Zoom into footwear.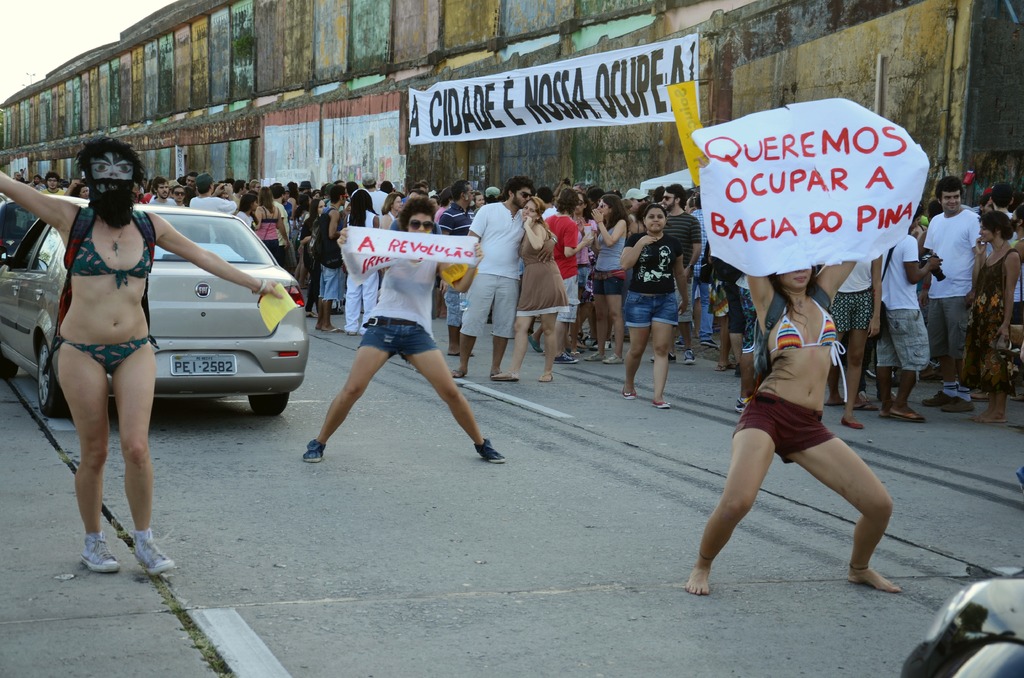
Zoom target: 132, 529, 173, 579.
